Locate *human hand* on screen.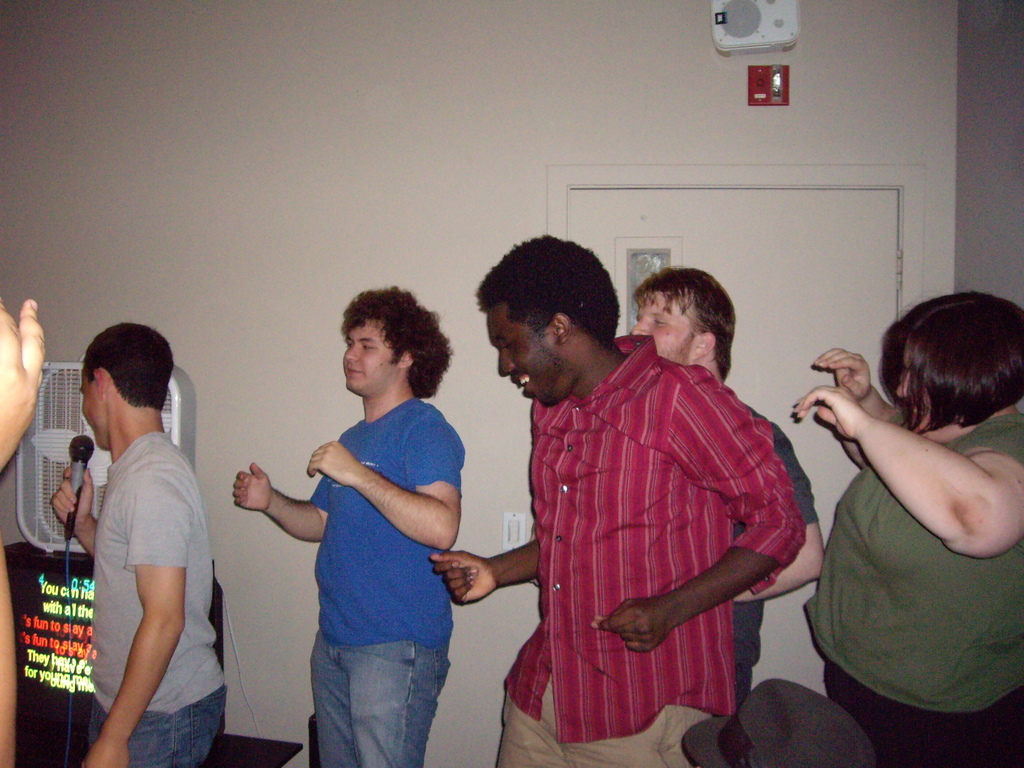
On screen at (x1=215, y1=472, x2=307, y2=552).
